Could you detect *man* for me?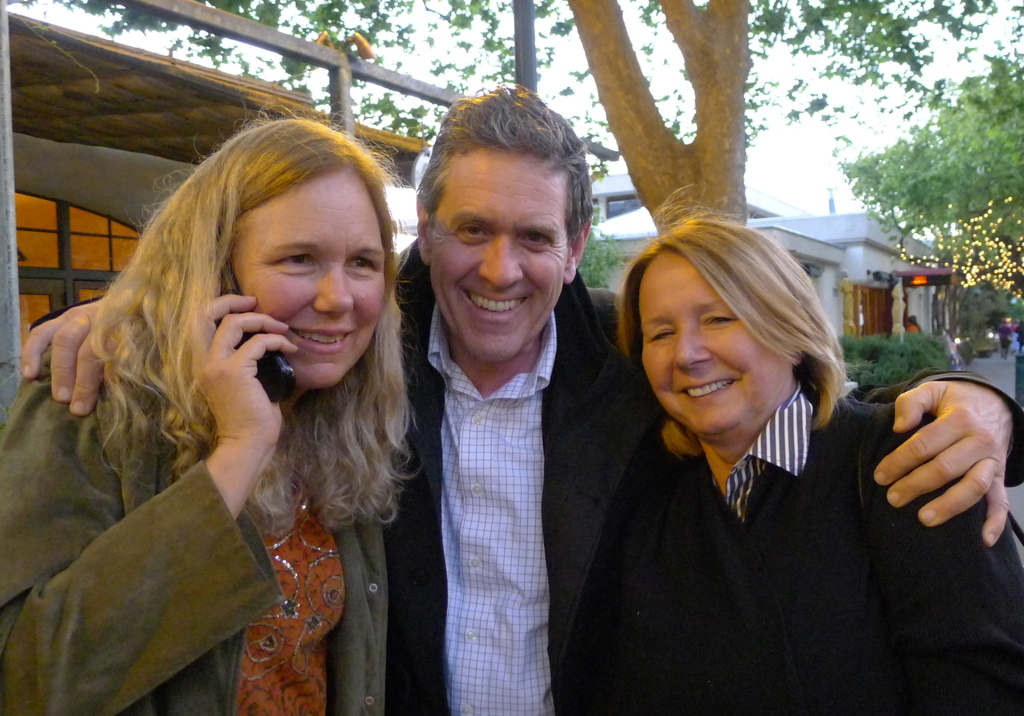
Detection result: 17:81:1023:715.
